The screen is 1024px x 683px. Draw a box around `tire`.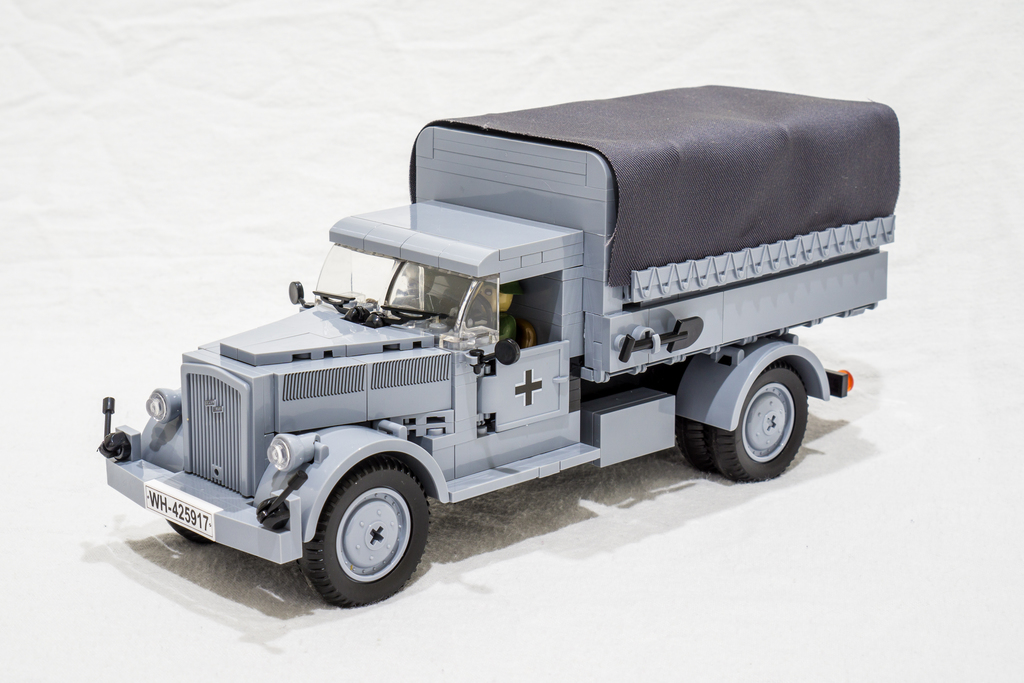
{"x1": 295, "y1": 453, "x2": 429, "y2": 606}.
